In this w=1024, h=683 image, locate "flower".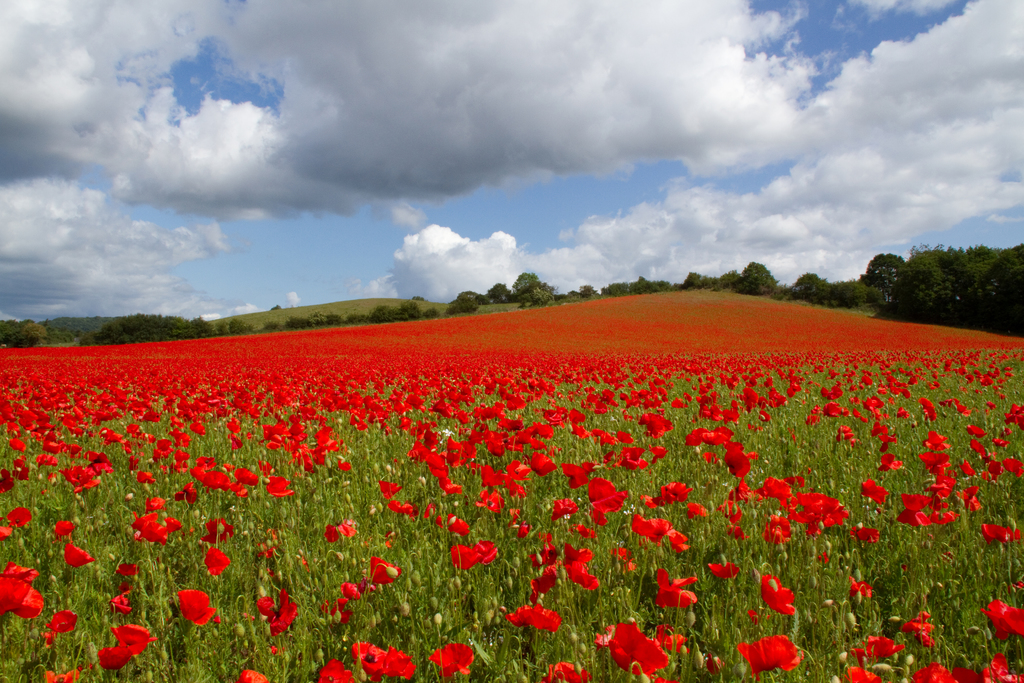
Bounding box: box(145, 495, 165, 514).
